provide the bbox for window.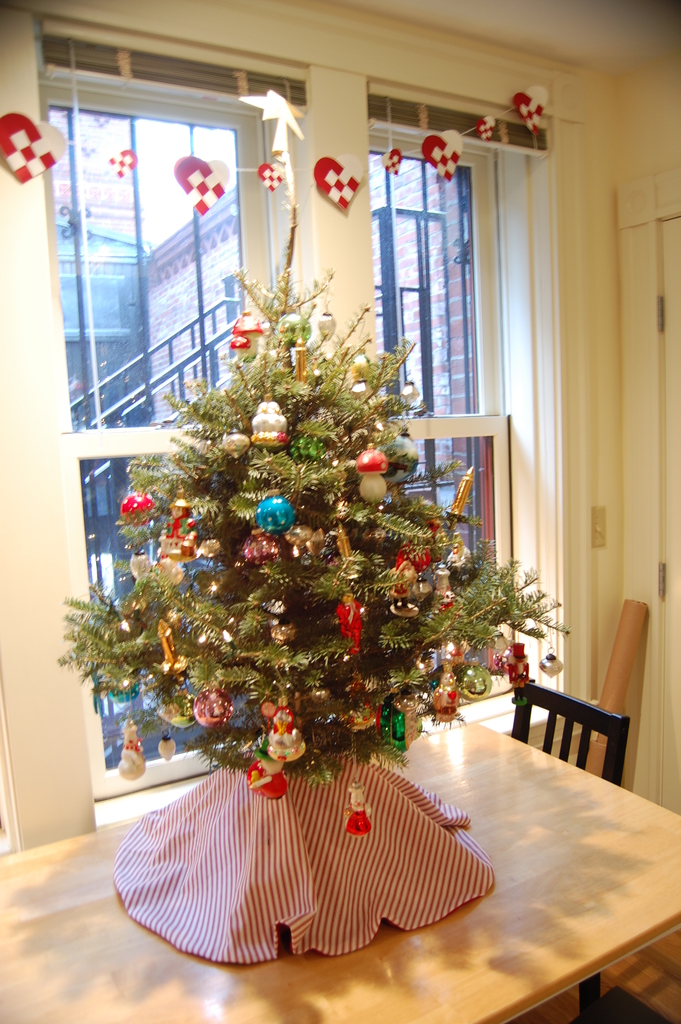
pyautogui.locateOnScreen(56, 28, 258, 474).
